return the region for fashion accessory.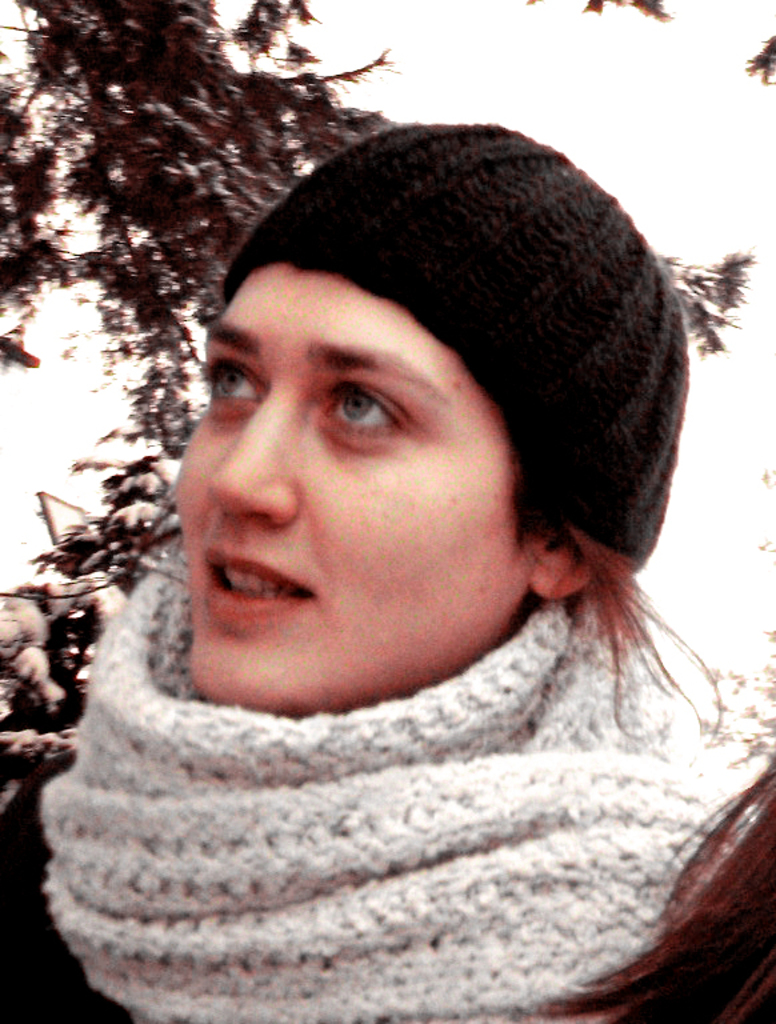
{"x1": 220, "y1": 115, "x2": 687, "y2": 580}.
